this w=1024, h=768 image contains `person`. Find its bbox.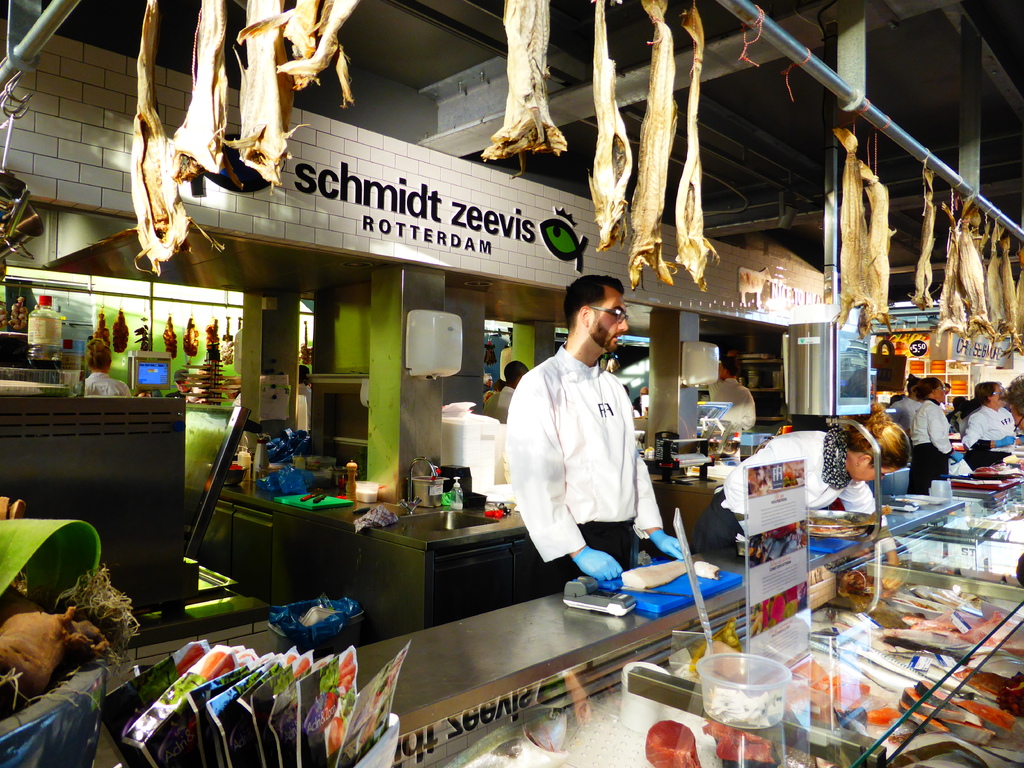
region(630, 388, 646, 413).
